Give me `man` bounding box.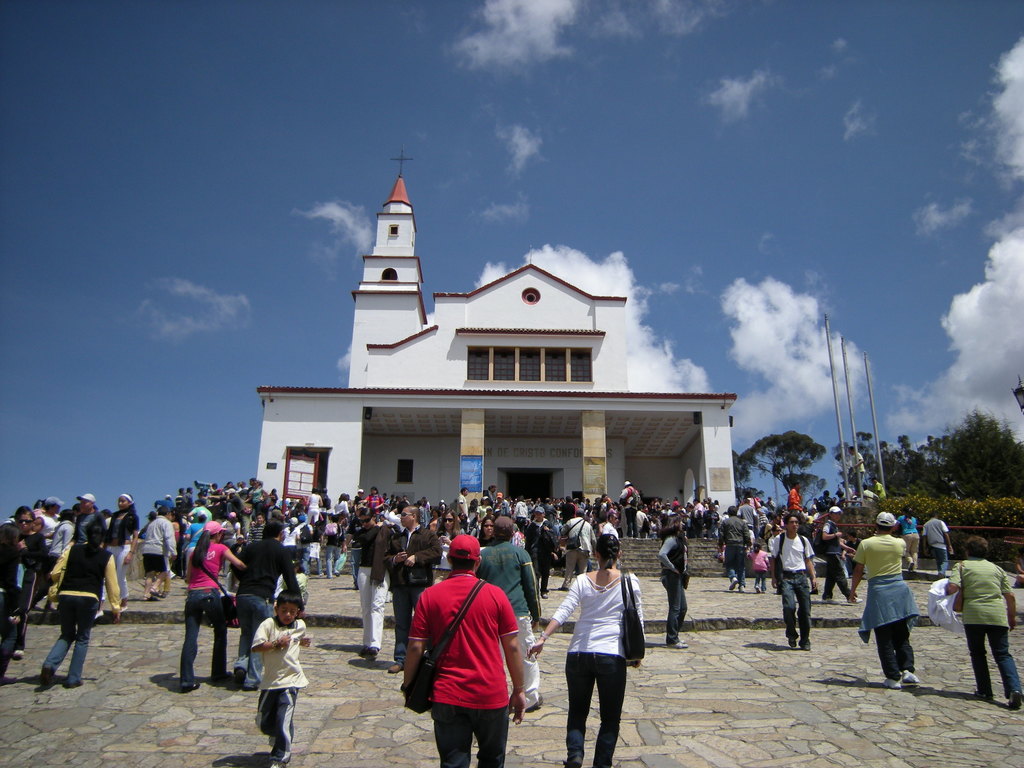
crop(851, 444, 872, 494).
